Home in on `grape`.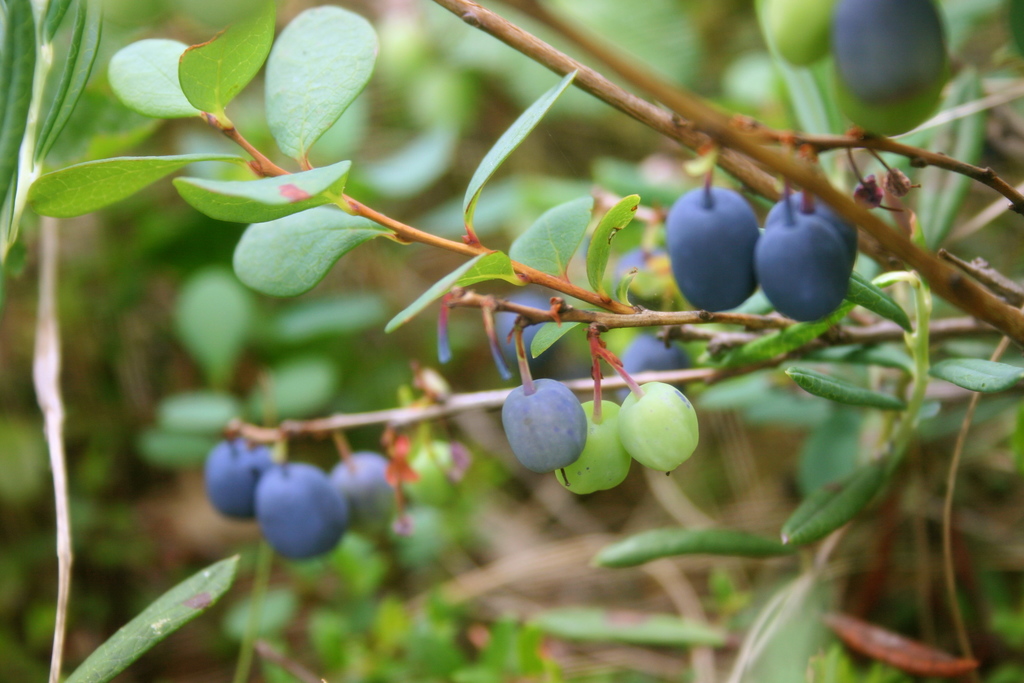
Homed in at box(499, 293, 556, 366).
